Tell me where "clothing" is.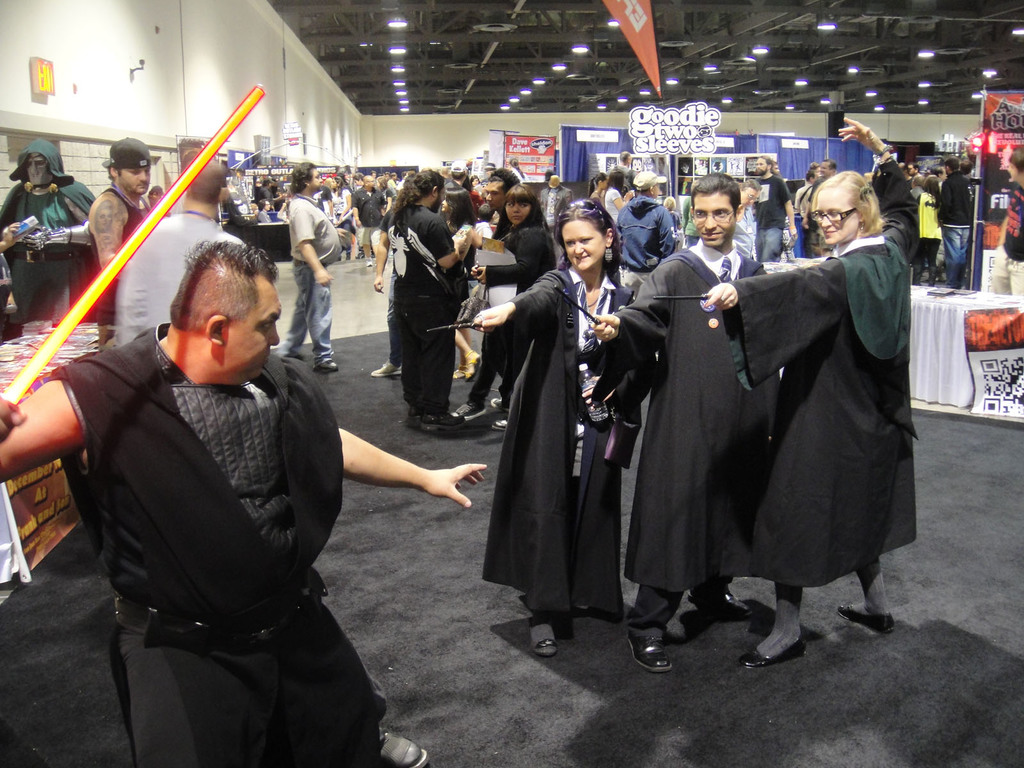
"clothing" is at pyautogui.locateOnScreen(605, 246, 788, 648).
